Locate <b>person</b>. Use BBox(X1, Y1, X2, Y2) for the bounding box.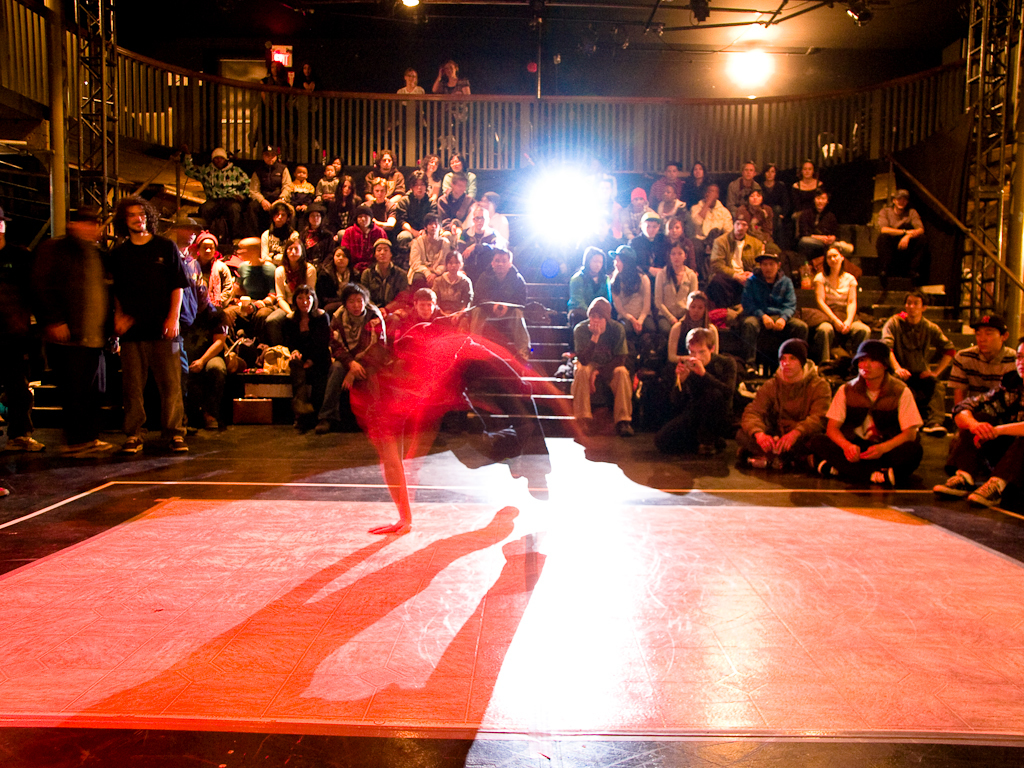
BBox(874, 182, 927, 274).
